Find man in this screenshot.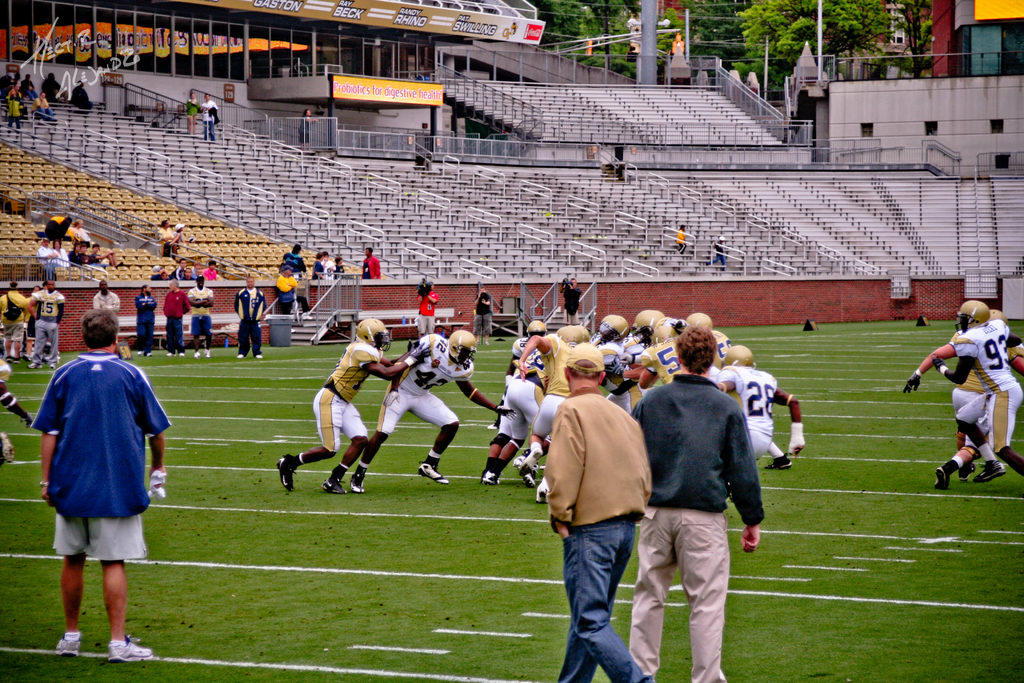
The bounding box for man is x1=275 y1=263 x2=300 y2=310.
